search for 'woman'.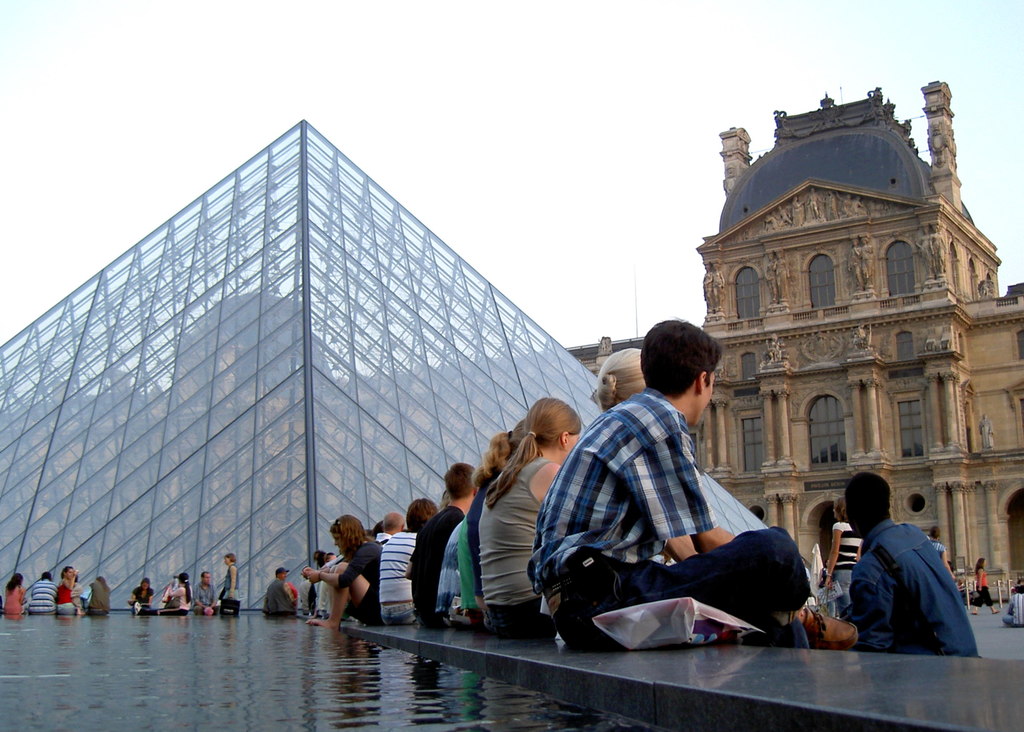
Found at locate(300, 514, 385, 631).
